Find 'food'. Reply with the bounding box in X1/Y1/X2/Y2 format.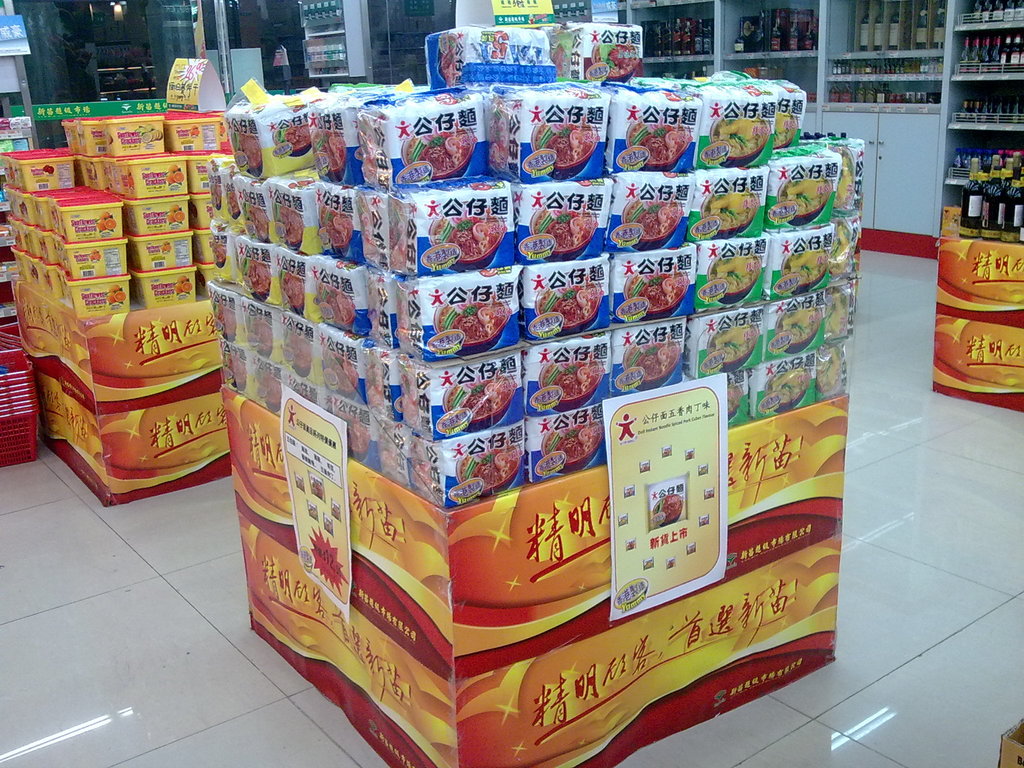
594/37/637/78.
